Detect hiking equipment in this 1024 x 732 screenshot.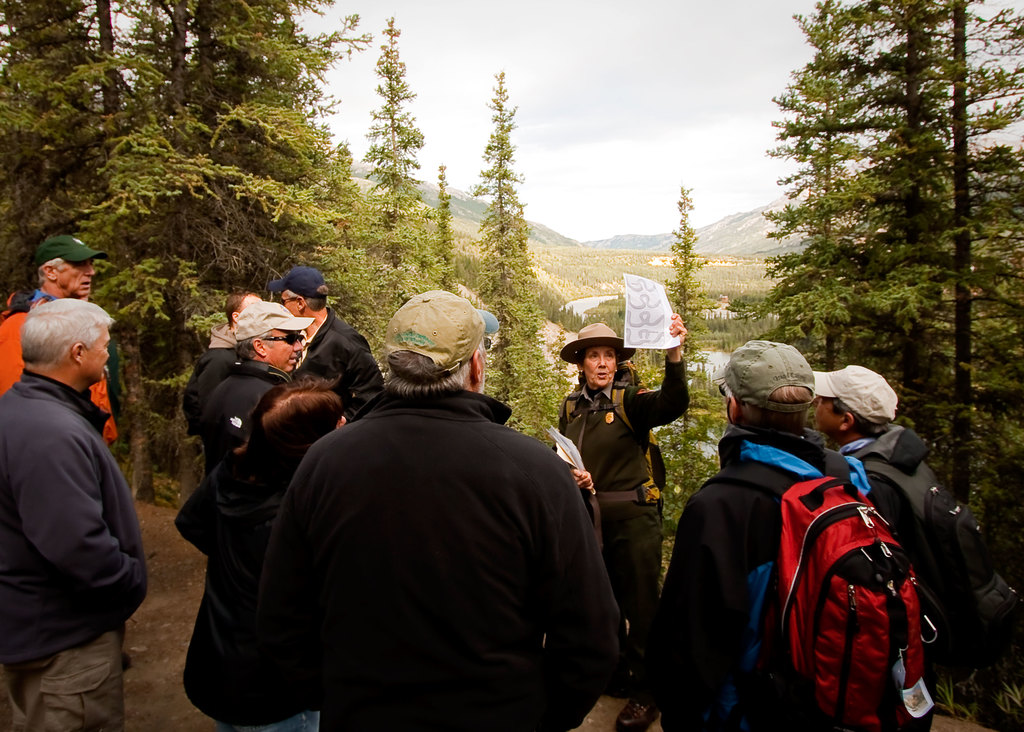
Detection: pyautogui.locateOnScreen(837, 433, 1016, 649).
